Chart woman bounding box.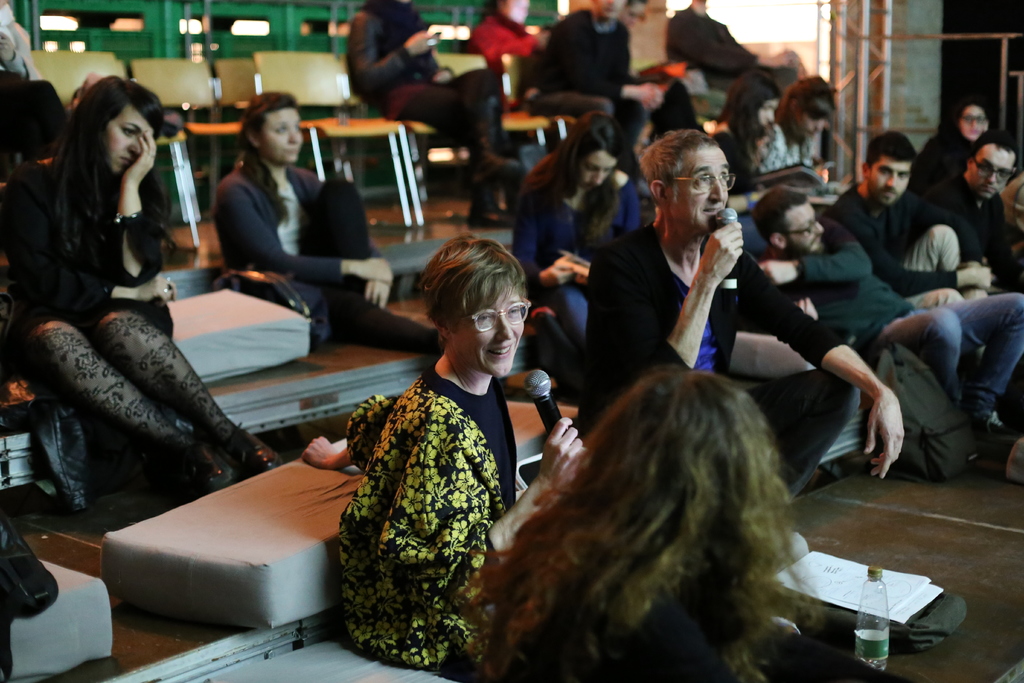
Charted: rect(913, 103, 990, 183).
